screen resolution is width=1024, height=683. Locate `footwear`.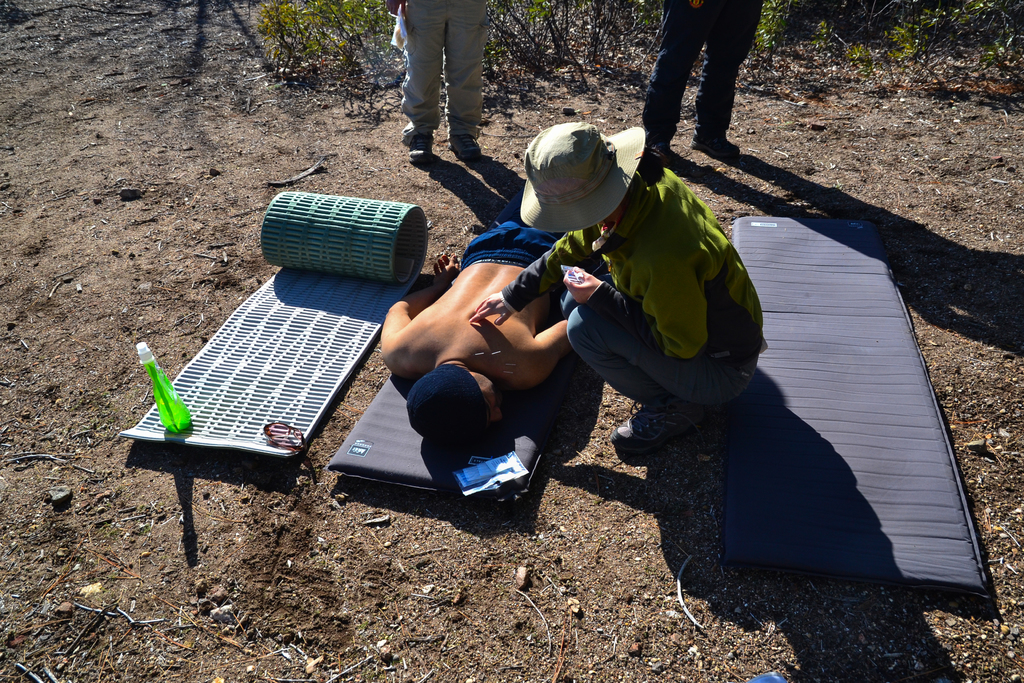
609, 404, 706, 457.
